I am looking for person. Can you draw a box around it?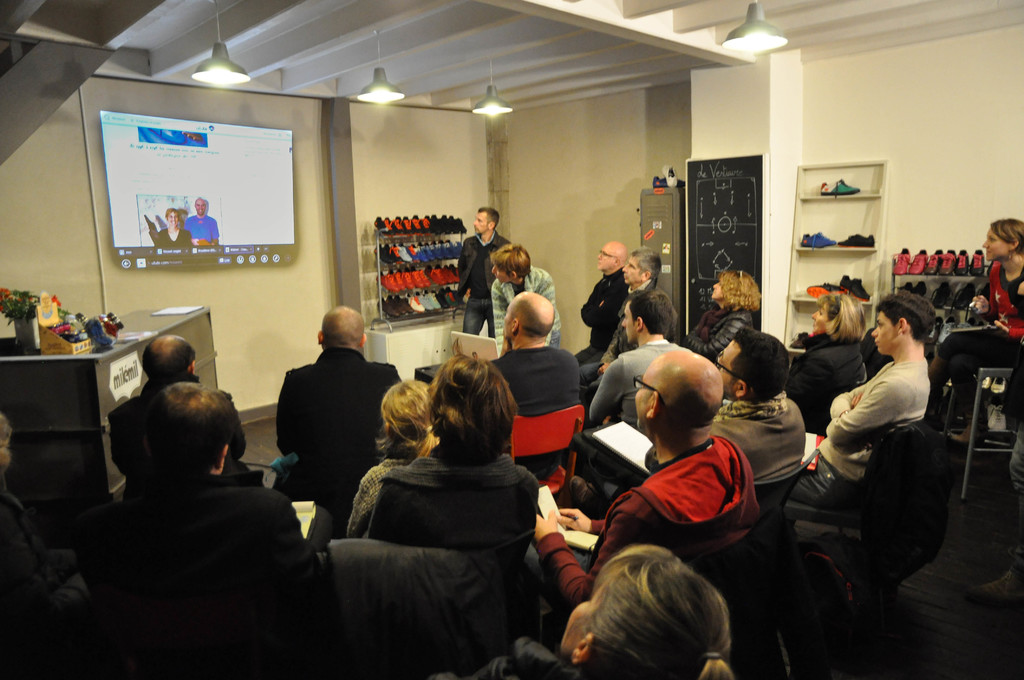
Sure, the bounding box is x1=153, y1=209, x2=191, y2=248.
